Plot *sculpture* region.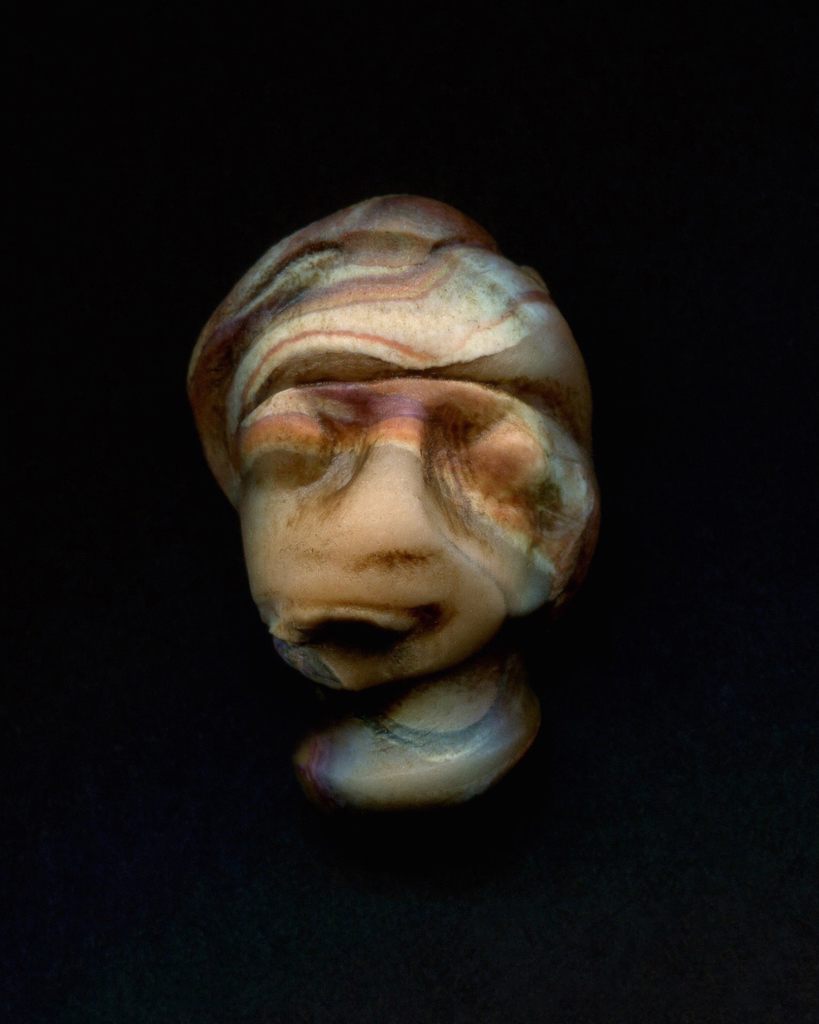
Plotted at rect(194, 205, 582, 703).
